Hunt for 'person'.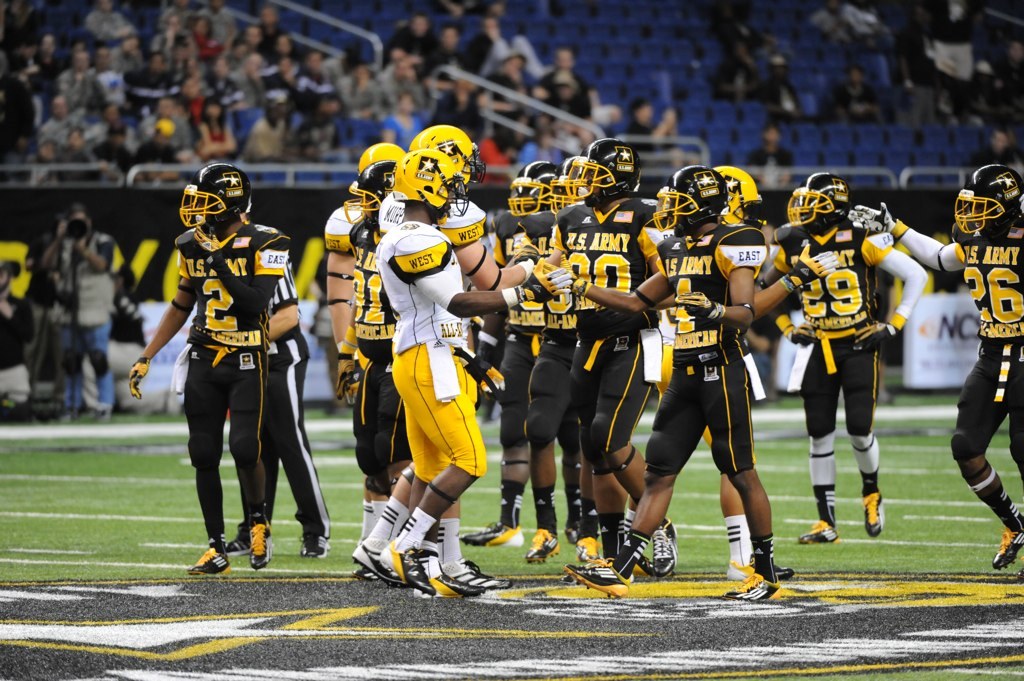
Hunted down at Rect(101, 120, 129, 154).
